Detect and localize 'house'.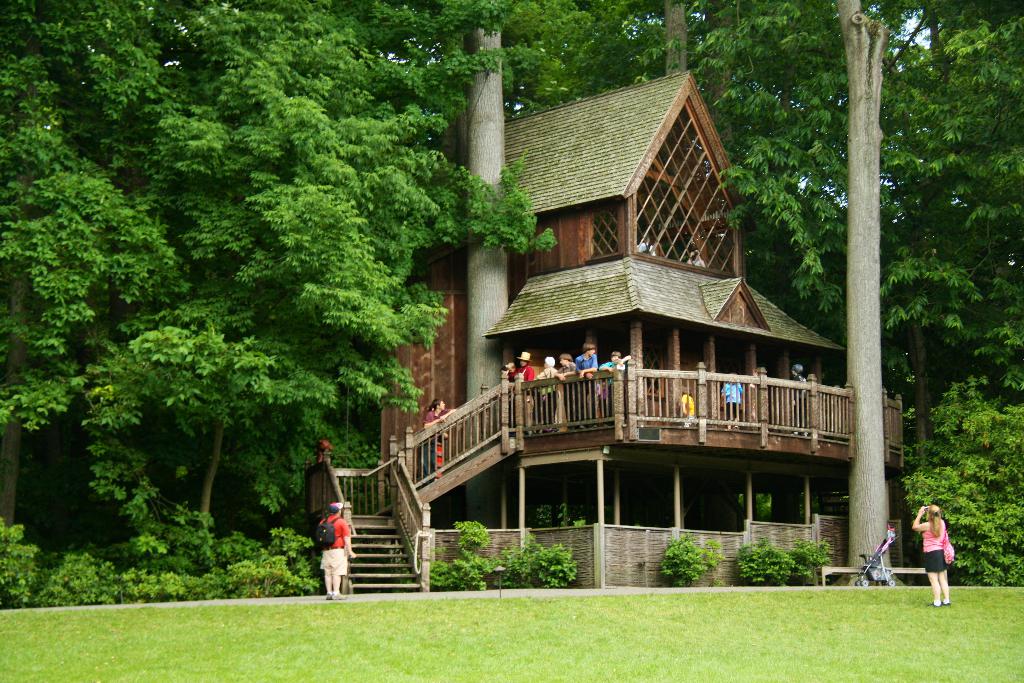
Localized at 397/86/902/584.
